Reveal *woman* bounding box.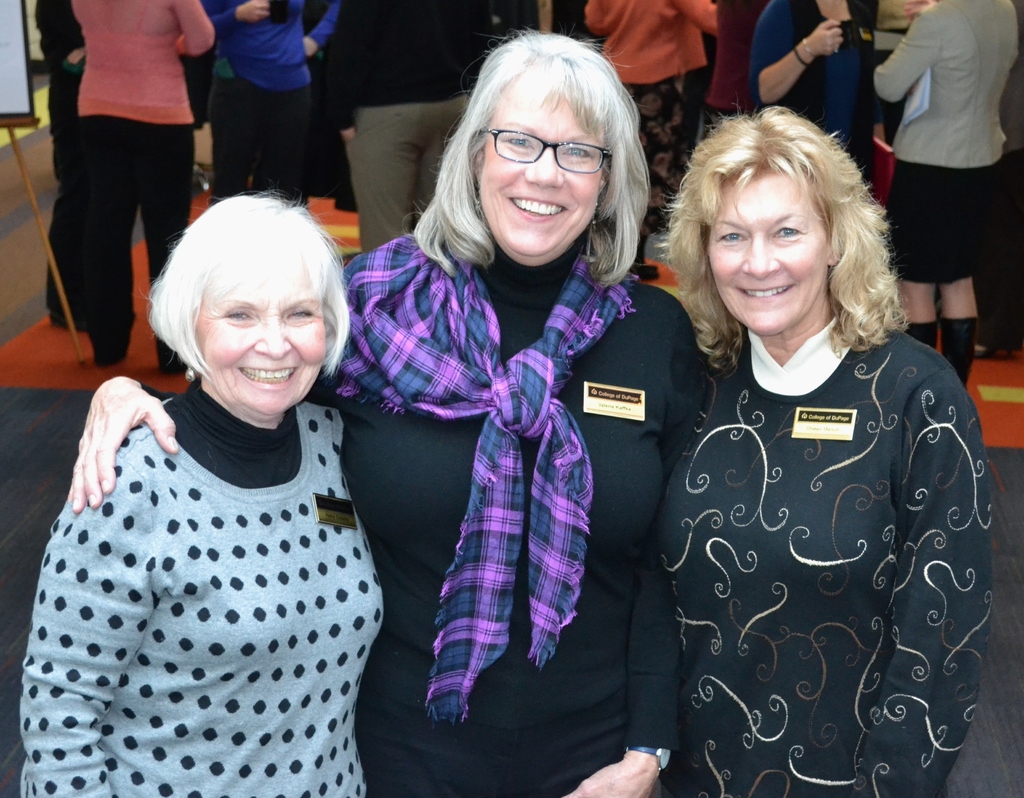
Revealed: [65, 25, 716, 797].
